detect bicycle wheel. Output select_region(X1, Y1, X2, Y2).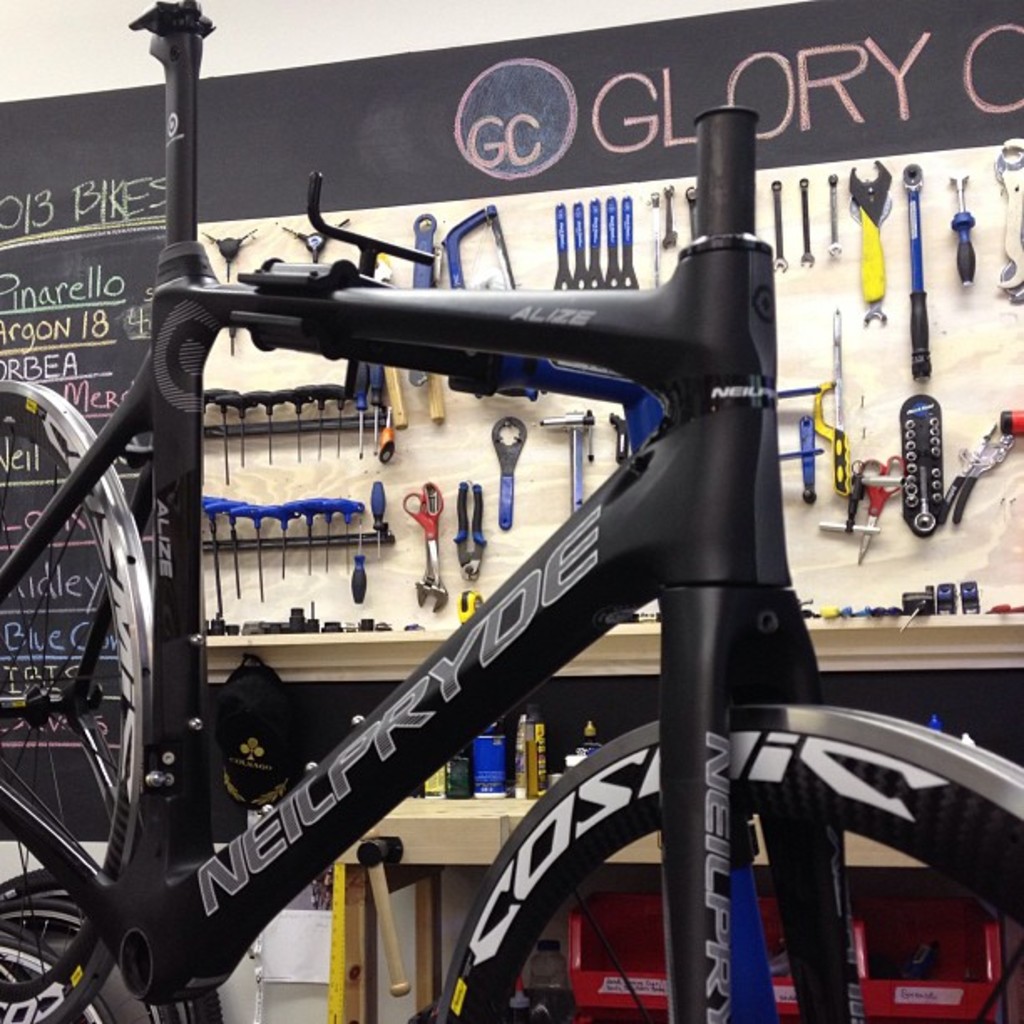
select_region(0, 935, 112, 1022).
